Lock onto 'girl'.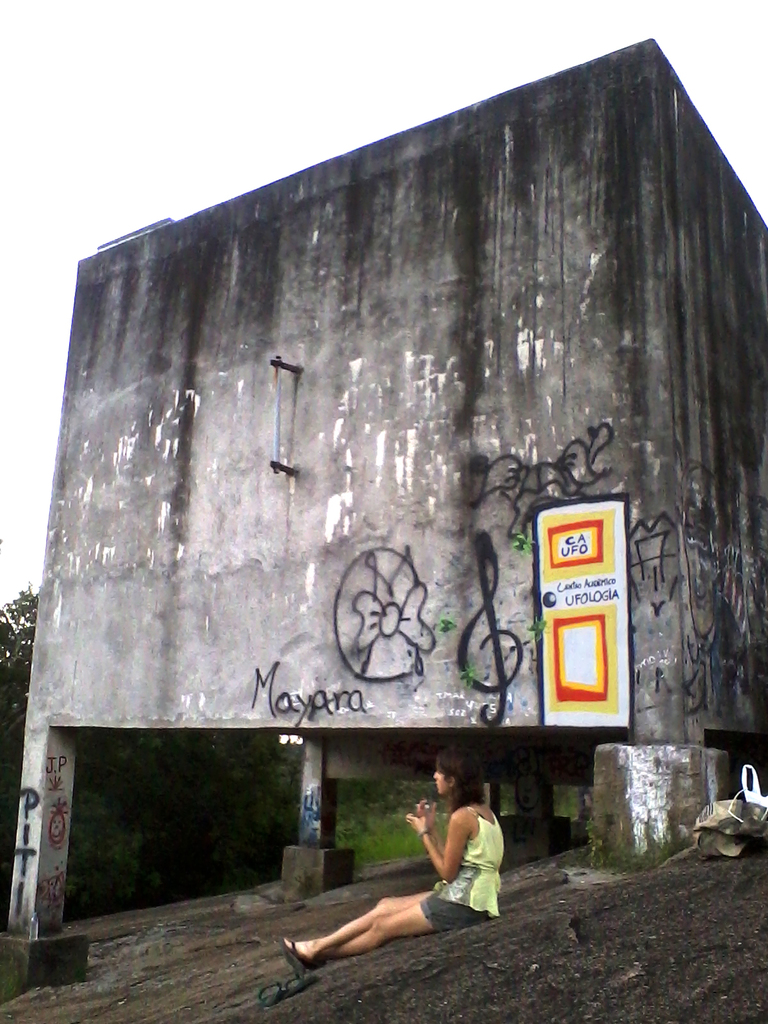
Locked: l=282, t=741, r=502, b=967.
